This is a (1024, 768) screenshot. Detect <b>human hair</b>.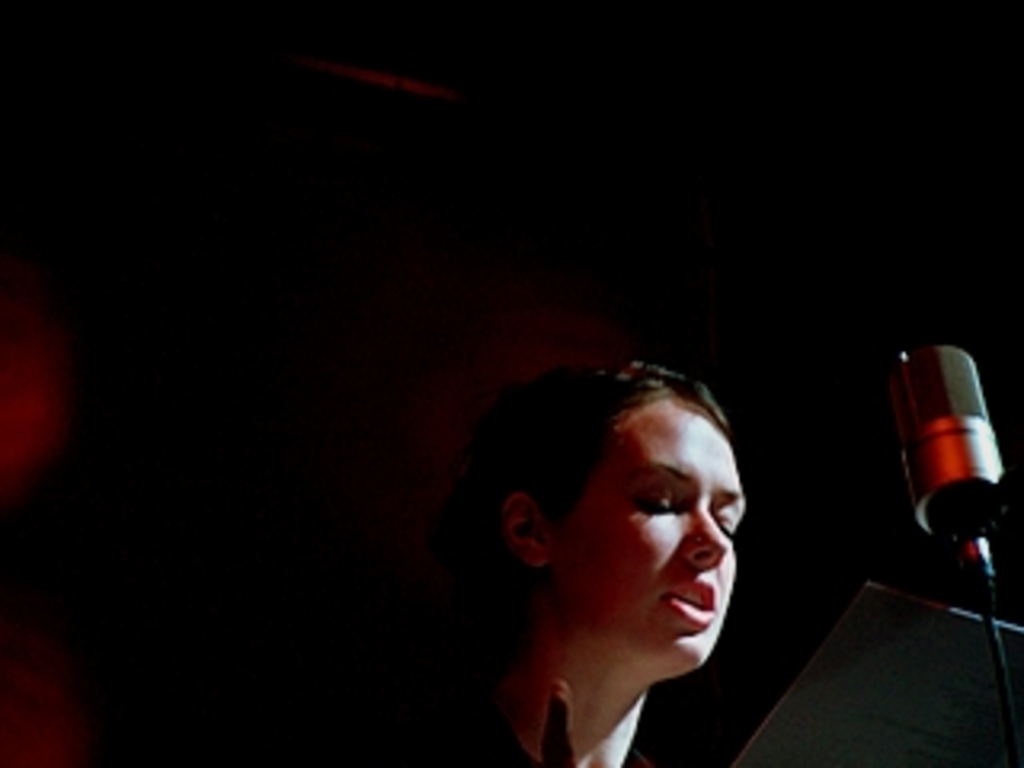
bbox=[458, 378, 723, 701].
